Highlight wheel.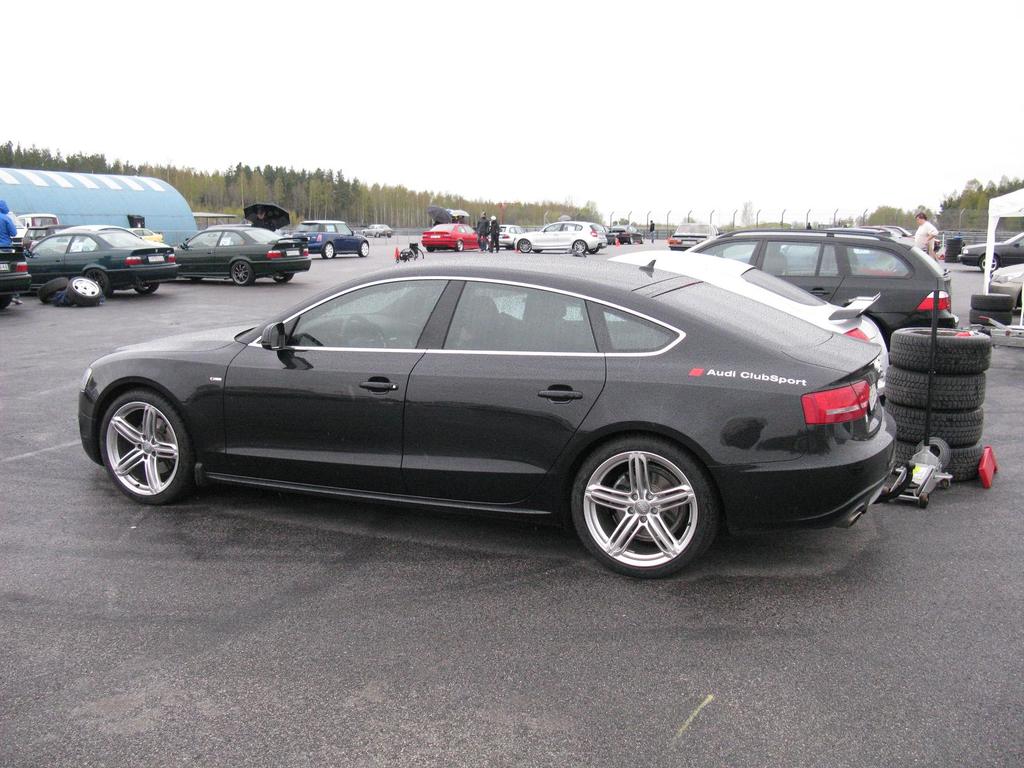
Highlighted region: [left=274, top=273, right=294, bottom=286].
